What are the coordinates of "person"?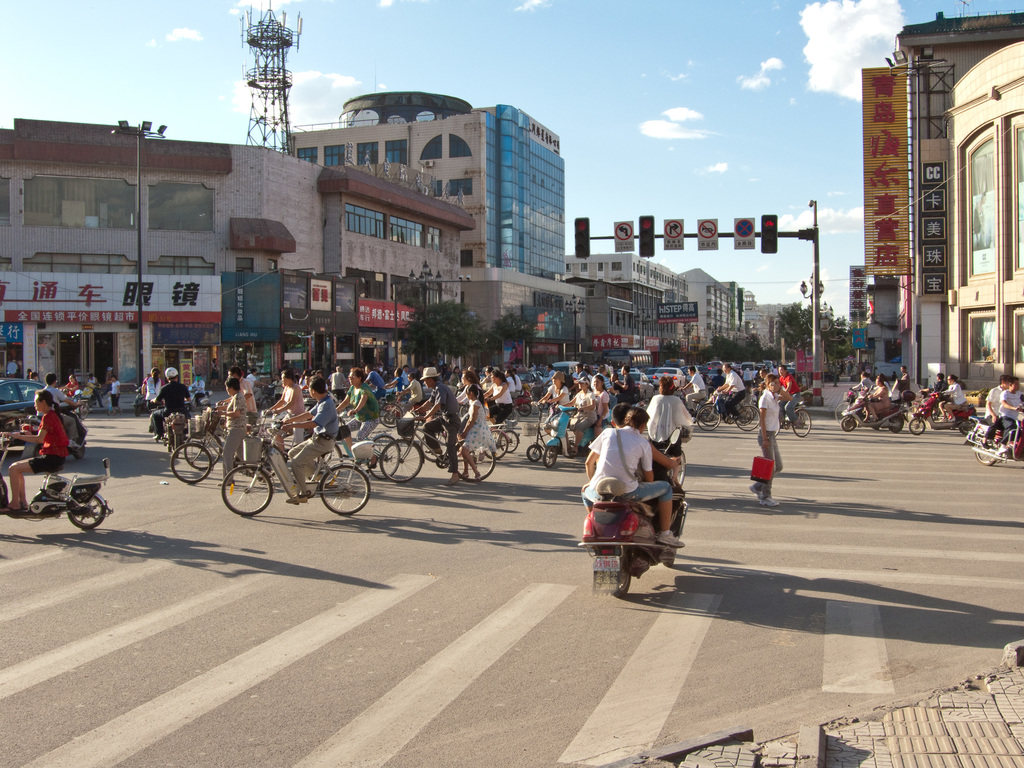
614:407:677:531.
